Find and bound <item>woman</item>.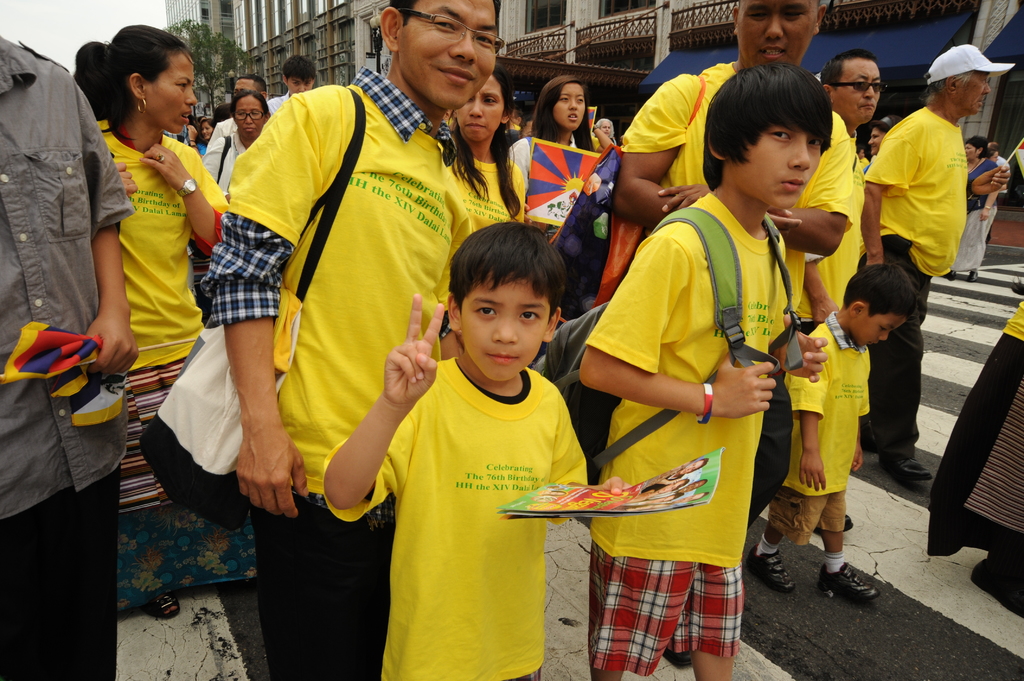
Bound: bbox=(509, 74, 593, 246).
